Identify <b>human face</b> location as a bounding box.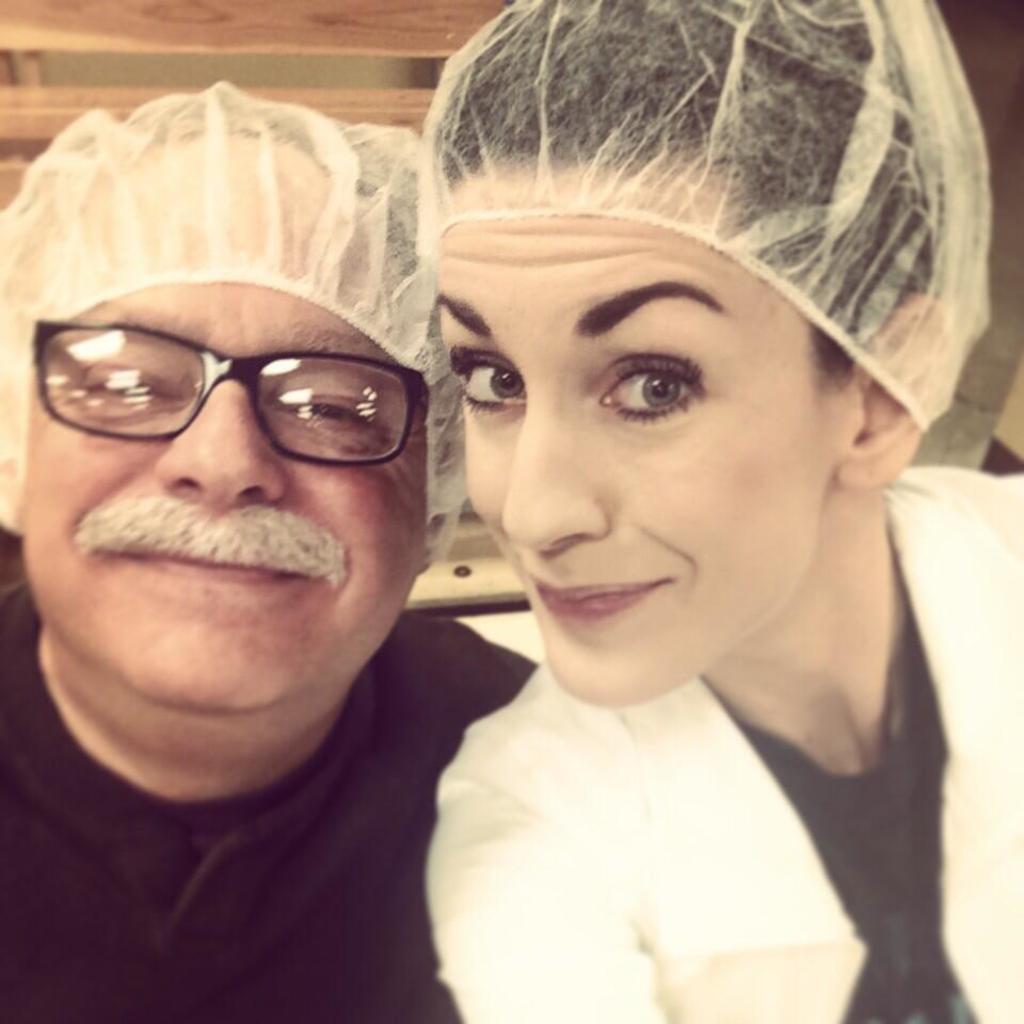
region(20, 282, 431, 710).
